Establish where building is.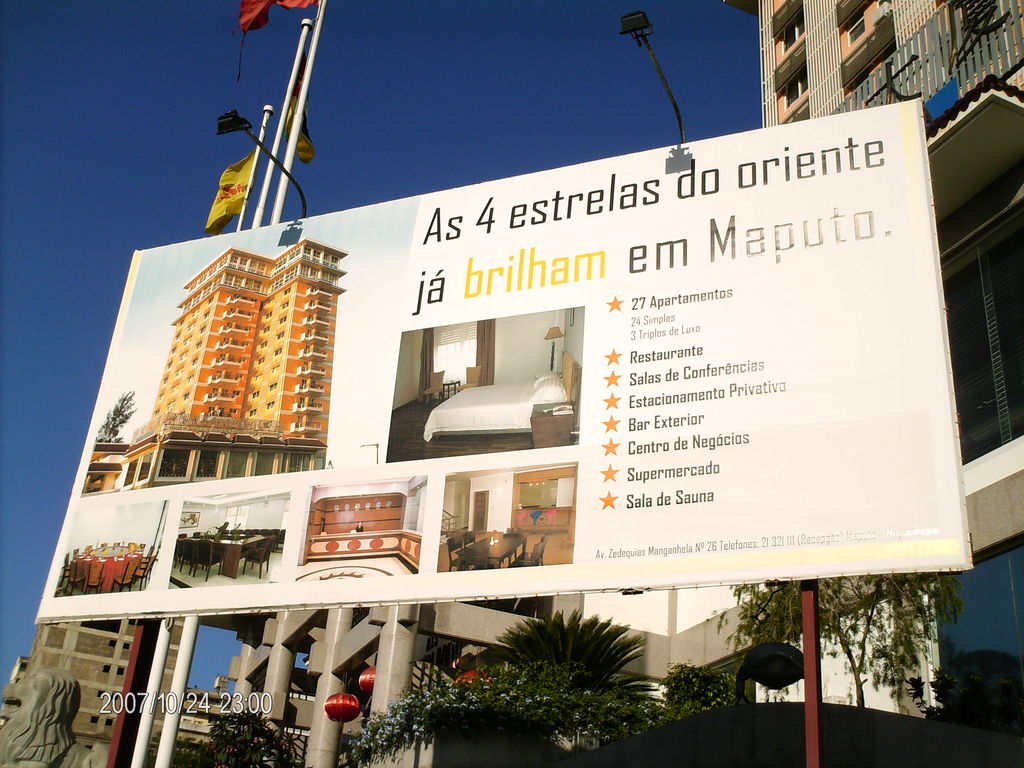
Established at locate(24, 619, 186, 767).
